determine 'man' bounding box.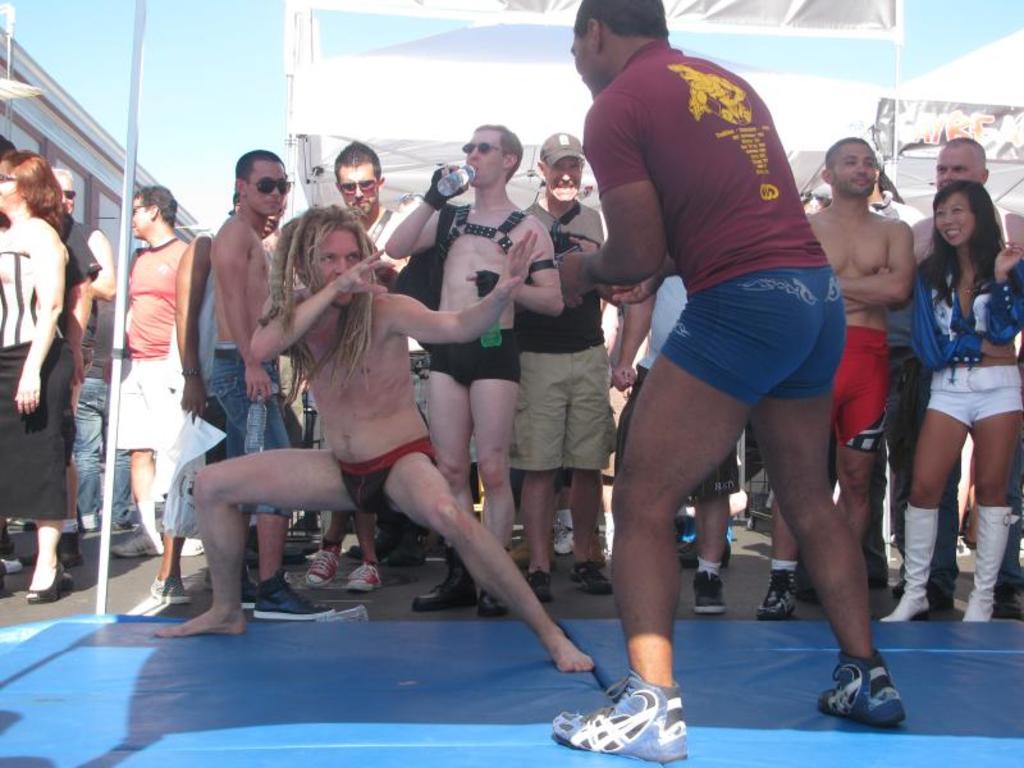
Determined: <box>758,128,925,622</box>.
